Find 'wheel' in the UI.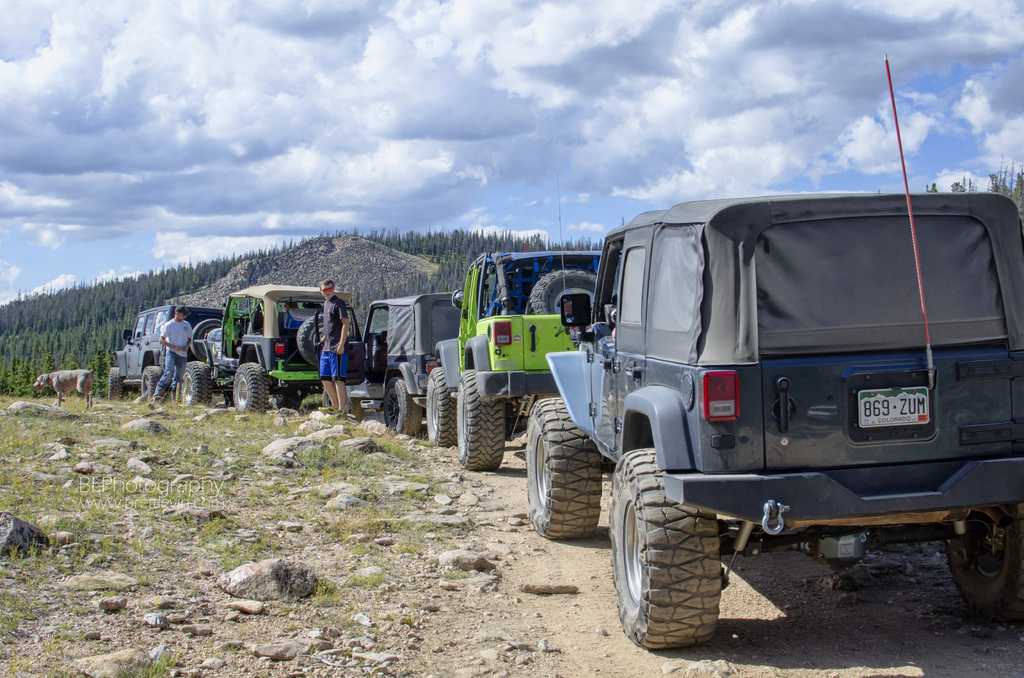
UI element at [189, 315, 222, 360].
